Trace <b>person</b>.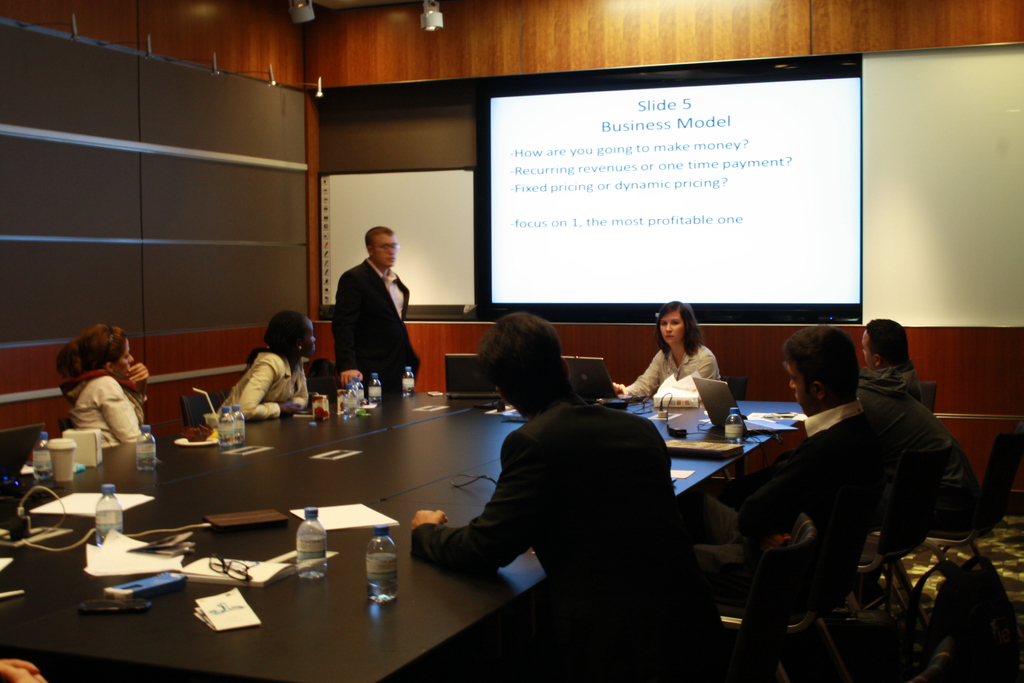
Traced to rect(867, 315, 927, 399).
